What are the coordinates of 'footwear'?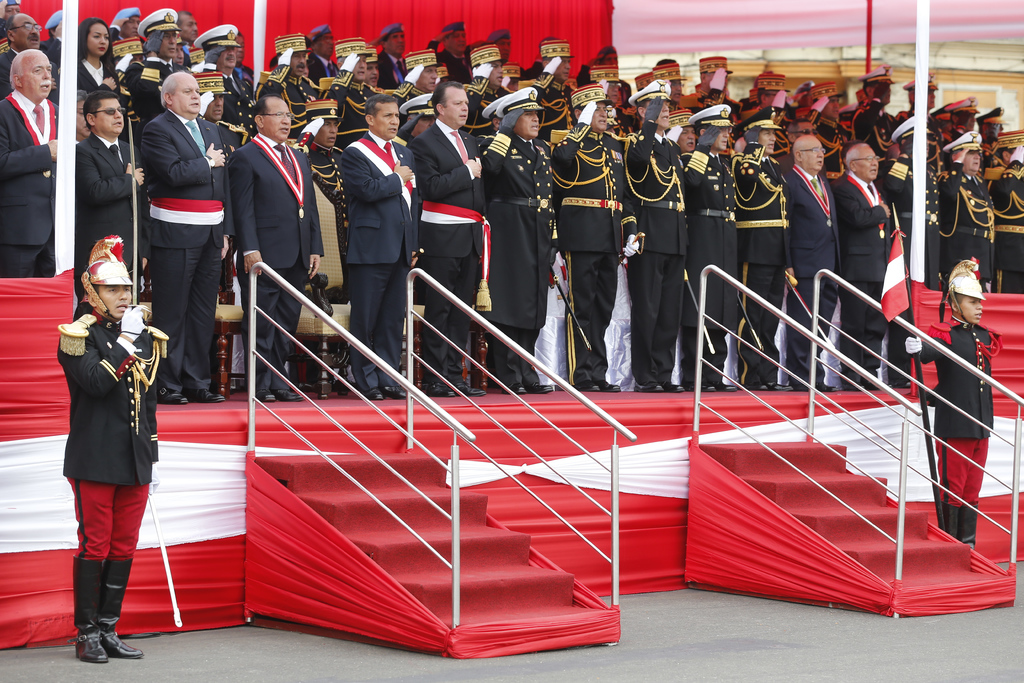
[369,386,382,393].
